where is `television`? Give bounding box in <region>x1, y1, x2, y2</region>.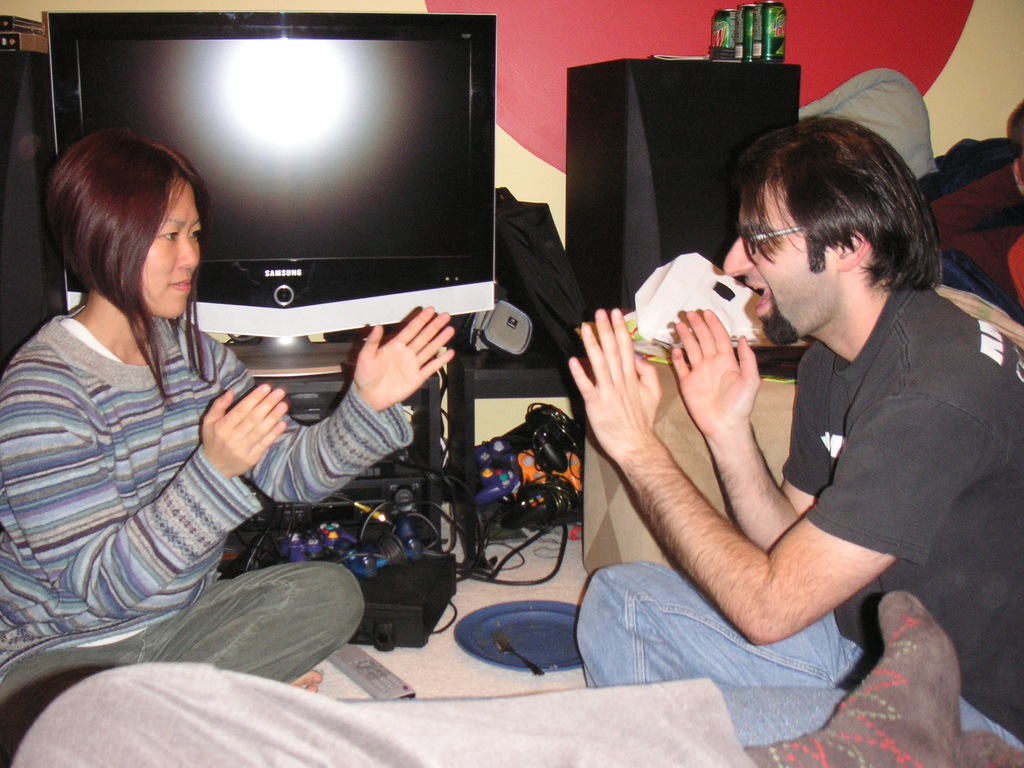
<region>50, 10, 498, 379</region>.
